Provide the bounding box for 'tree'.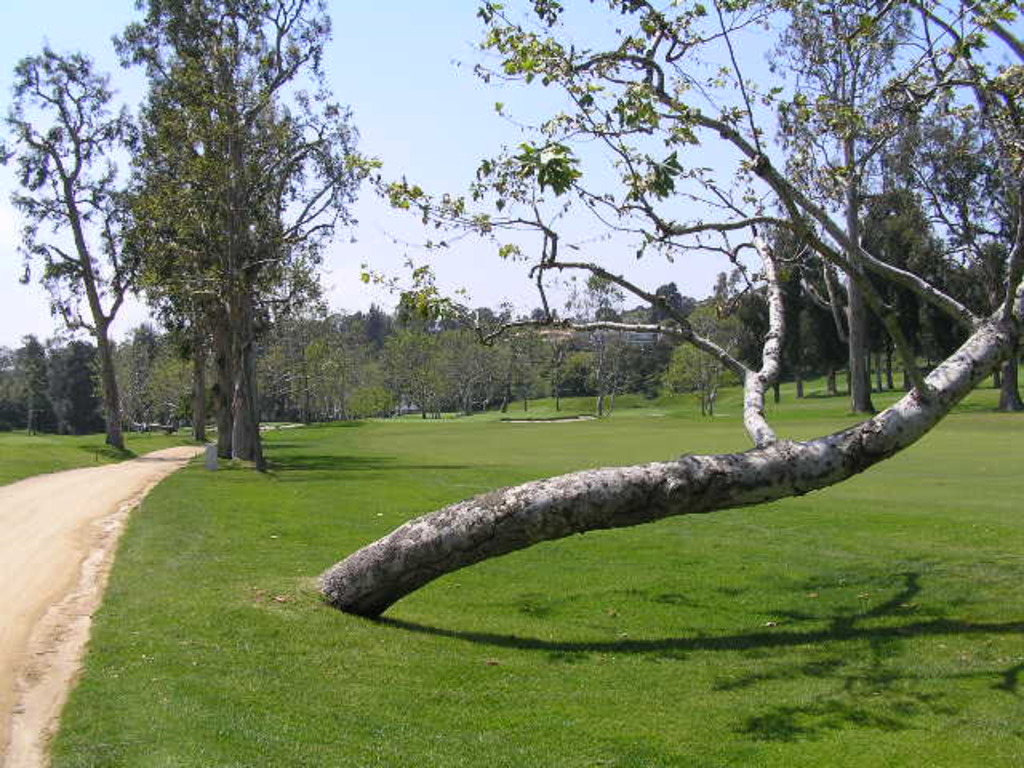
{"left": 762, "top": 0, "right": 917, "bottom": 414}.
